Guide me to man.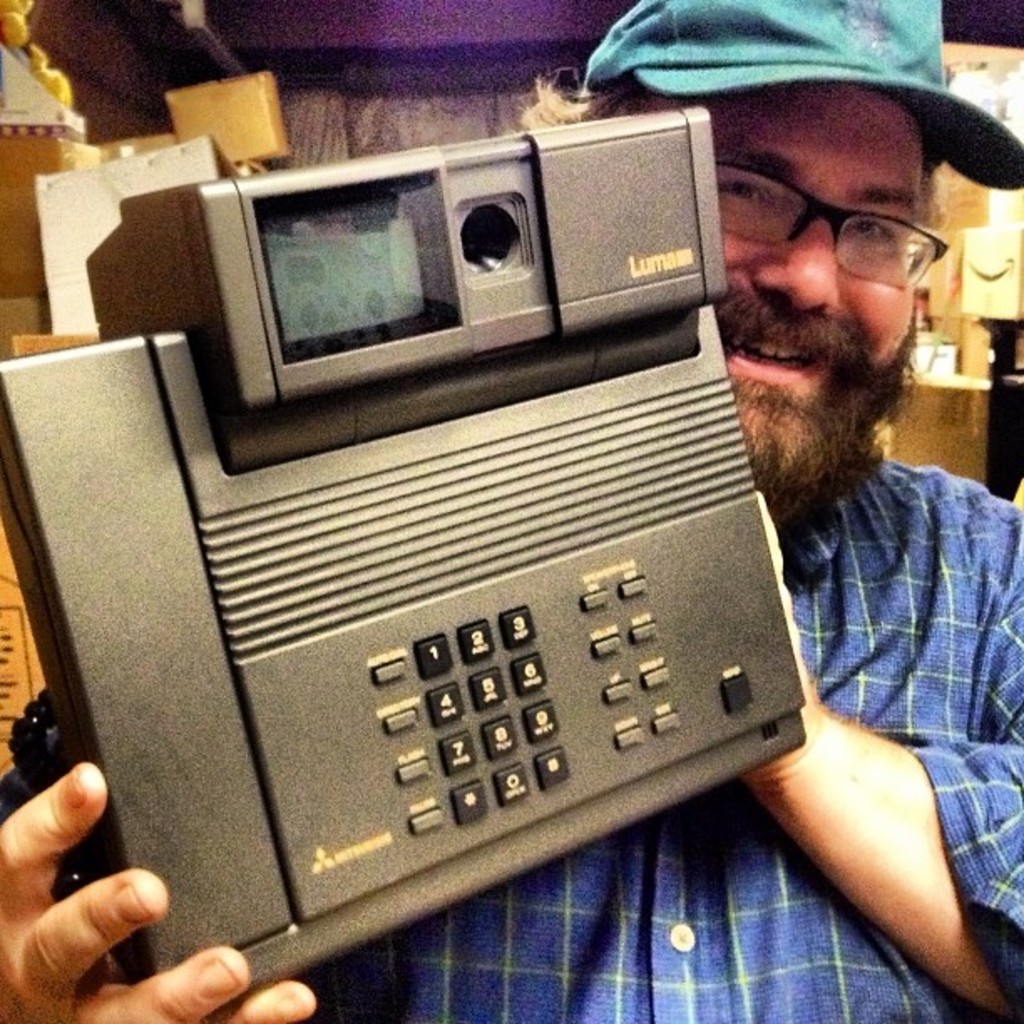
Guidance: box(0, 0, 1022, 1022).
